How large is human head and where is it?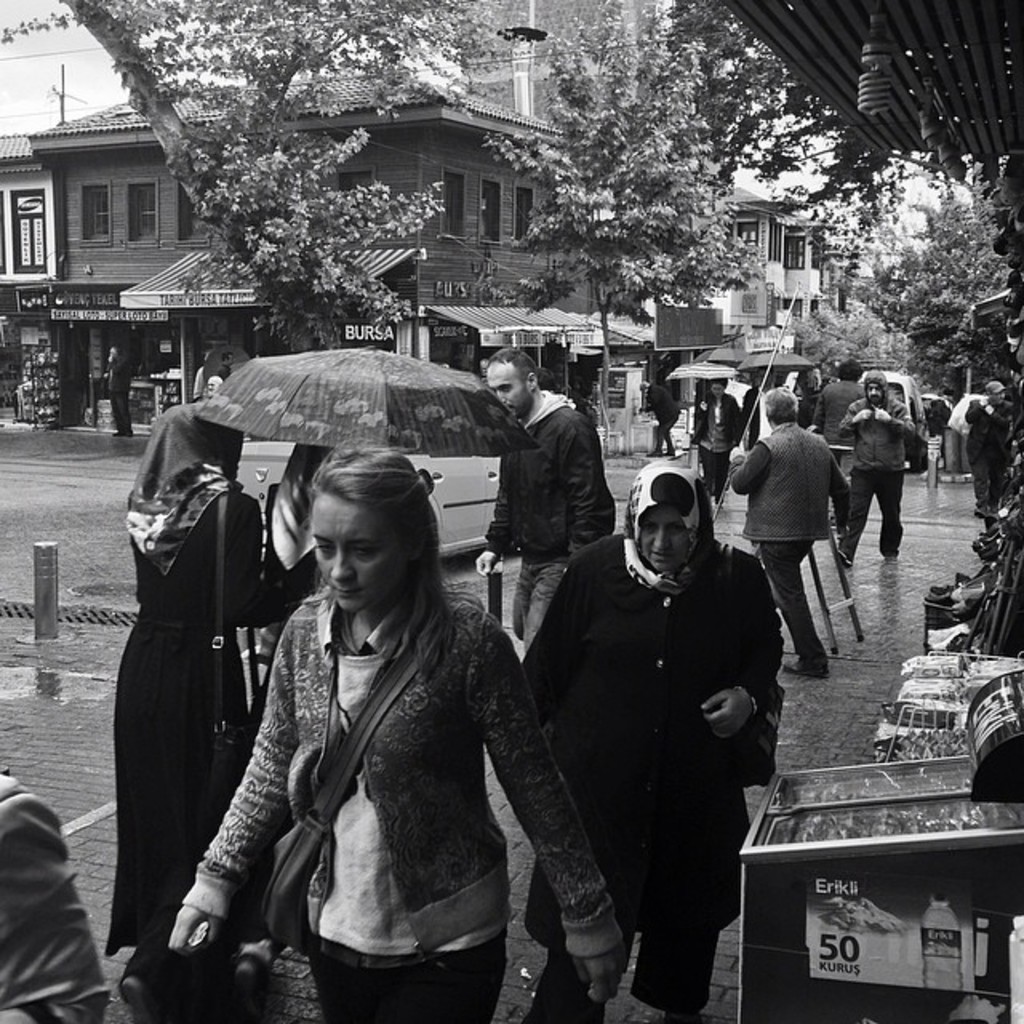
Bounding box: box(107, 334, 125, 363).
